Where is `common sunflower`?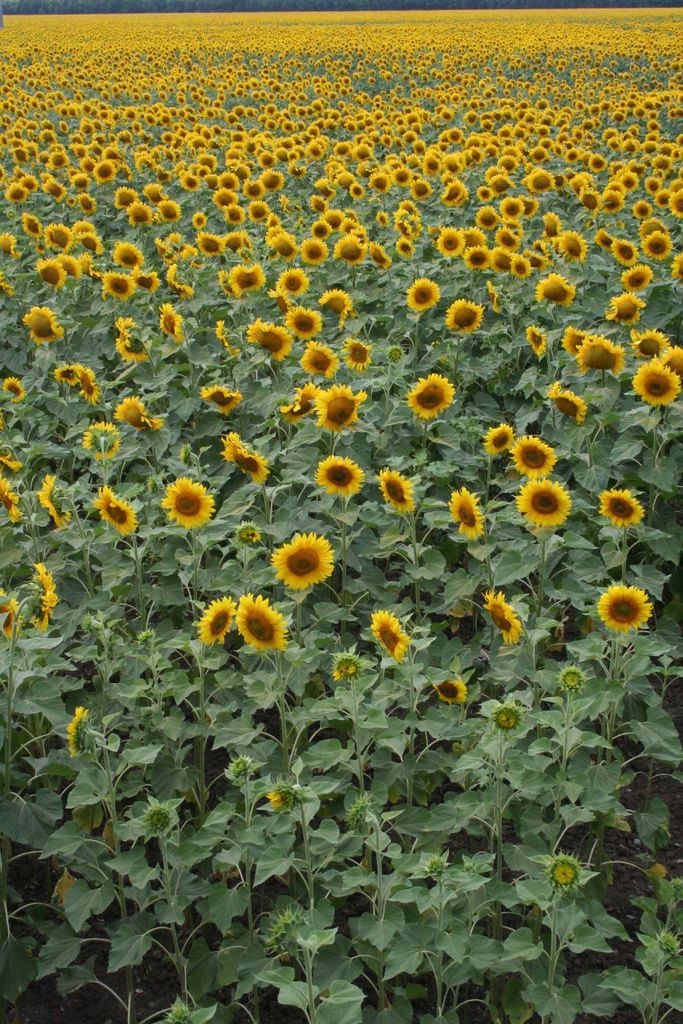
(left=232, top=605, right=295, bottom=652).
